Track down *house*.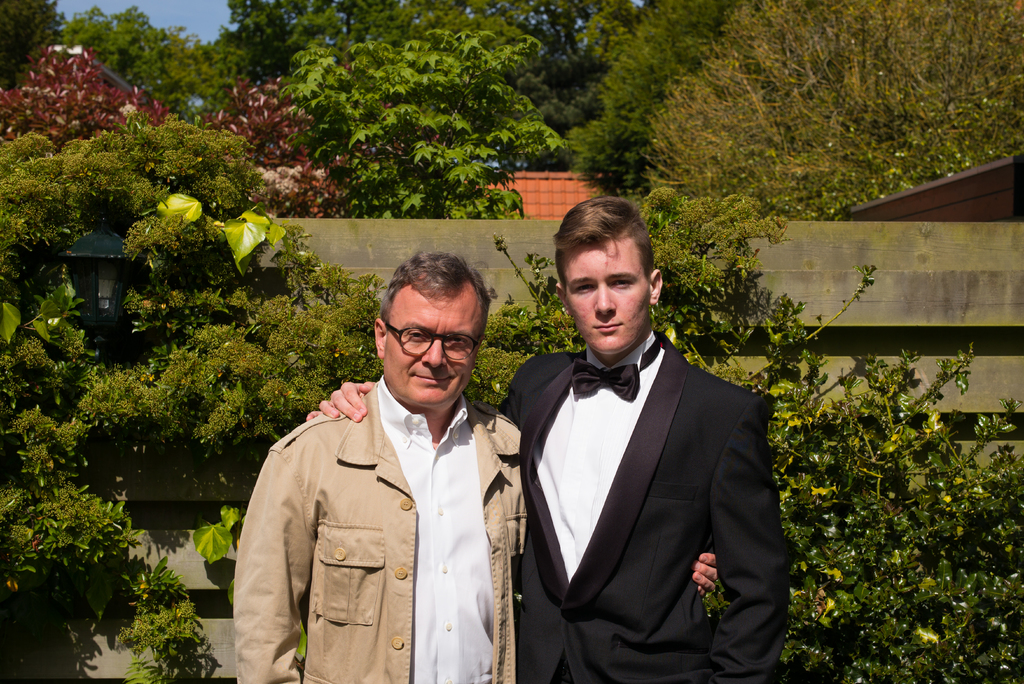
Tracked to <box>463,169,605,223</box>.
